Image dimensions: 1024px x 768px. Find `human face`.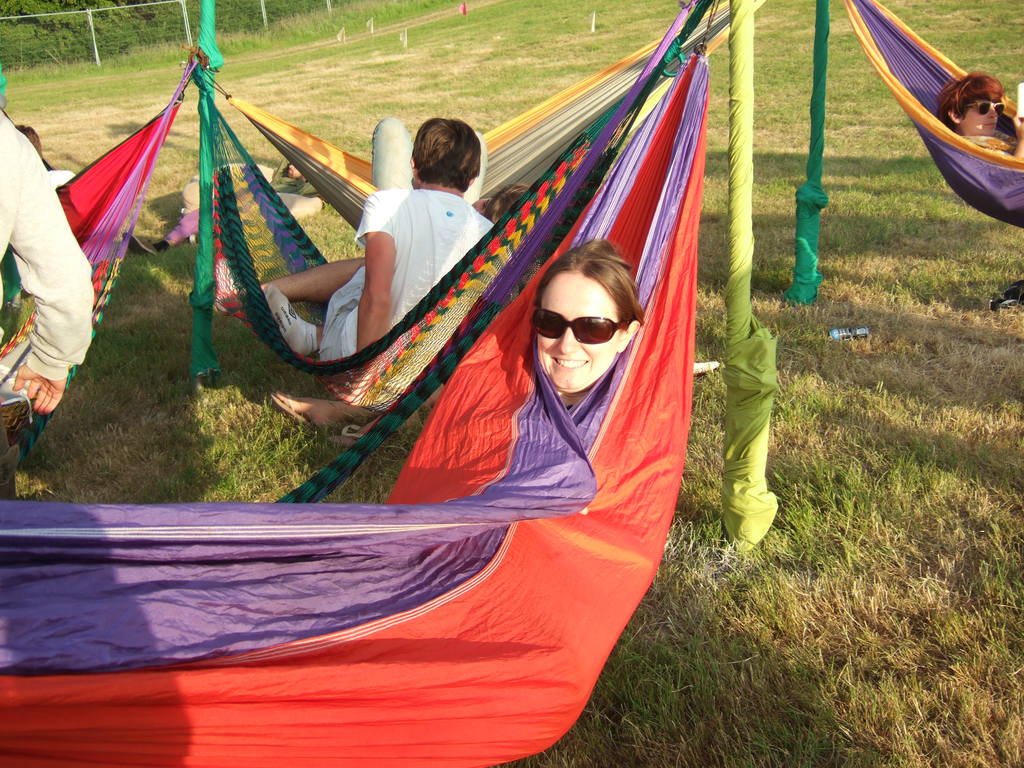
<box>957,100,1000,137</box>.
